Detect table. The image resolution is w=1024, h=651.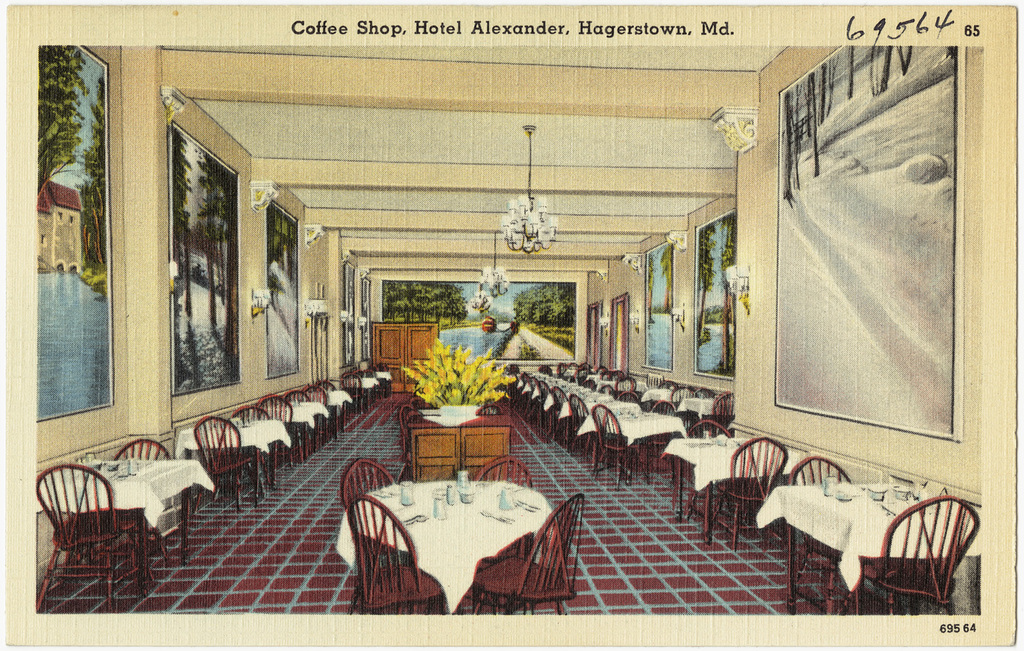
324/390/347/431.
